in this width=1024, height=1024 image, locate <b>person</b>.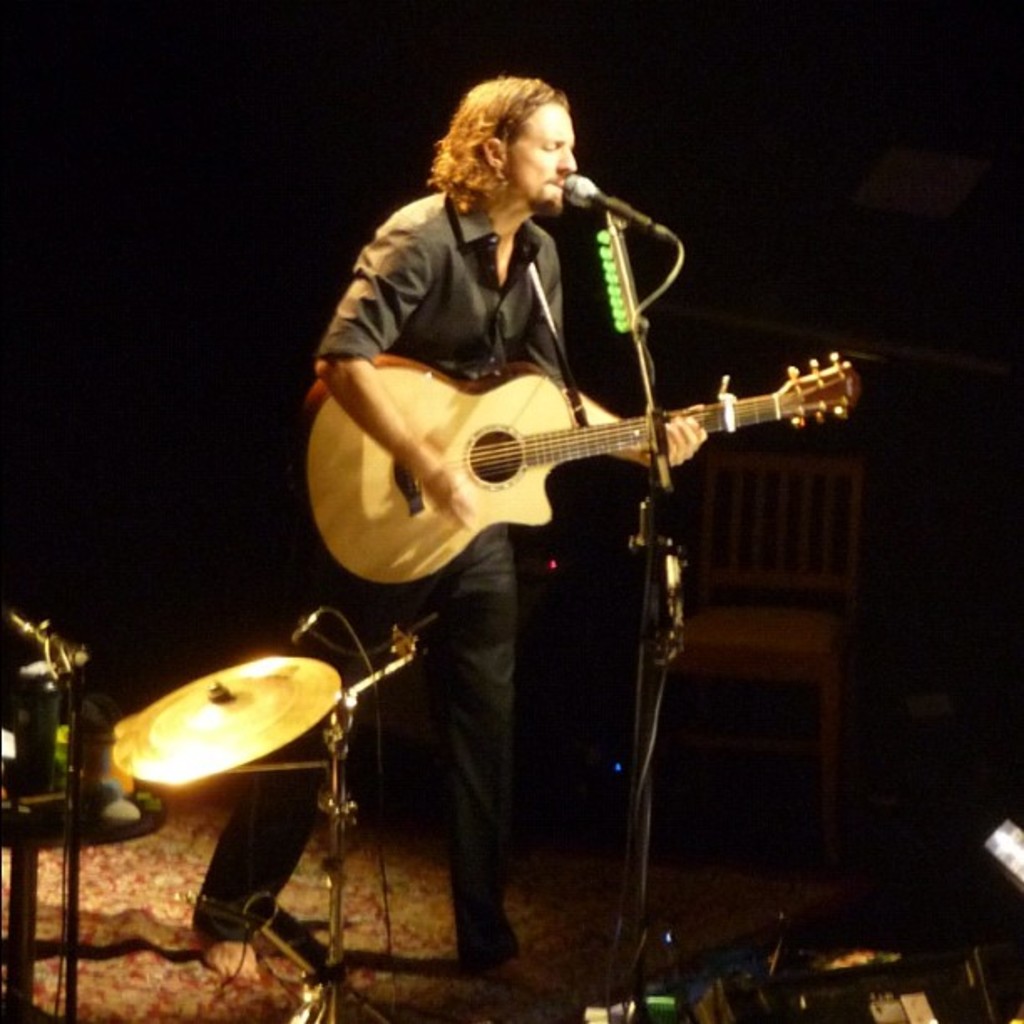
Bounding box: 191, 74, 711, 977.
